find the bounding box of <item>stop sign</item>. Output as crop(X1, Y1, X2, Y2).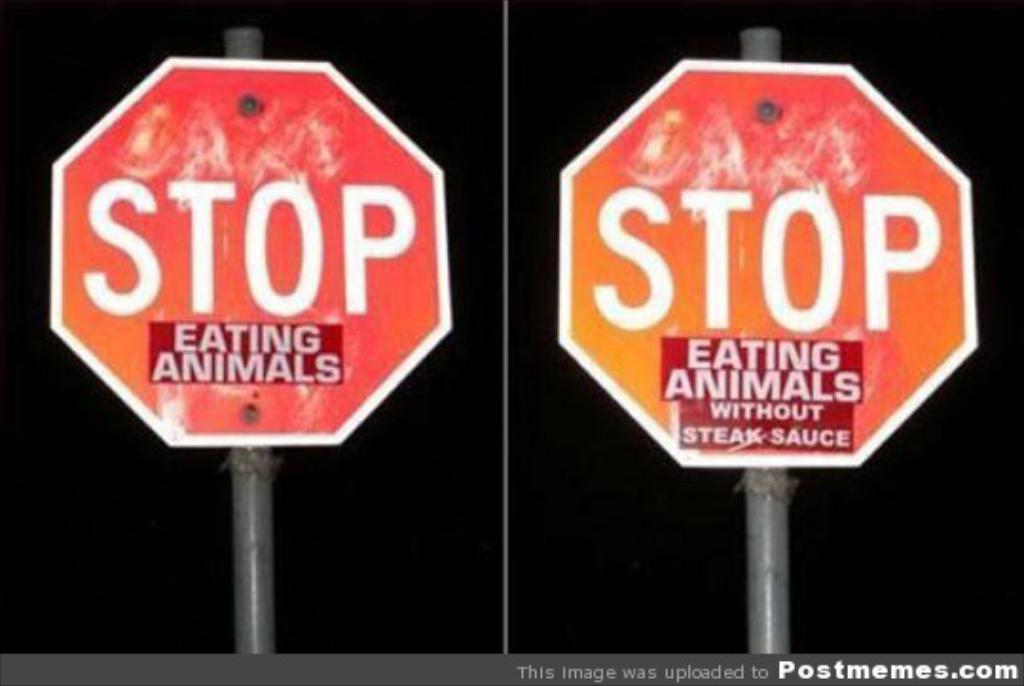
crop(556, 55, 977, 468).
